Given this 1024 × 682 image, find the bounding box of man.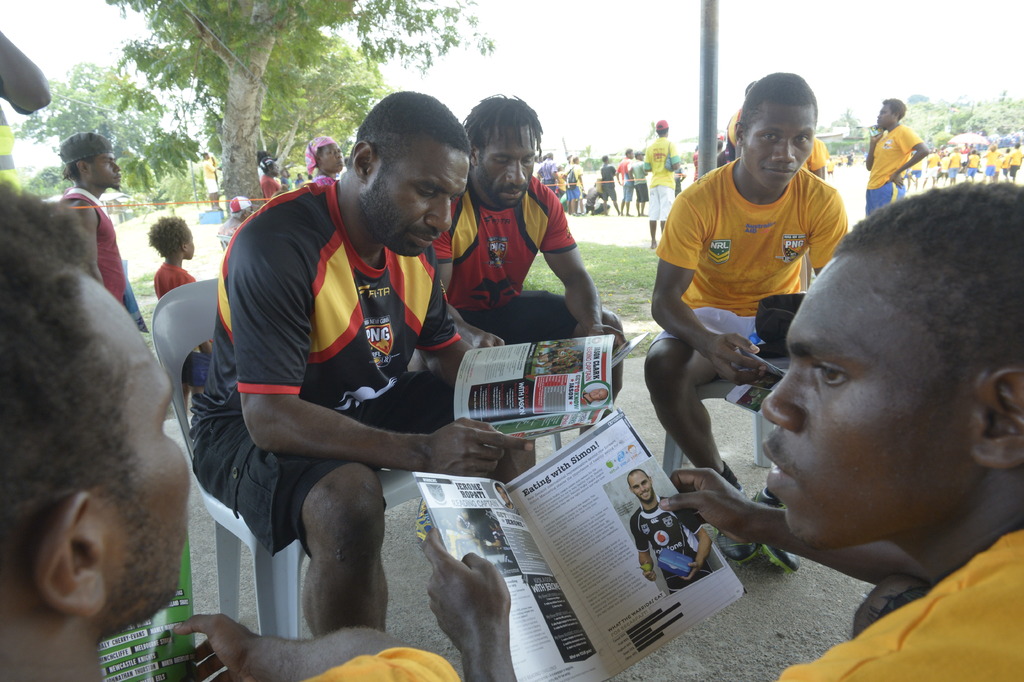
[420, 182, 1023, 681].
